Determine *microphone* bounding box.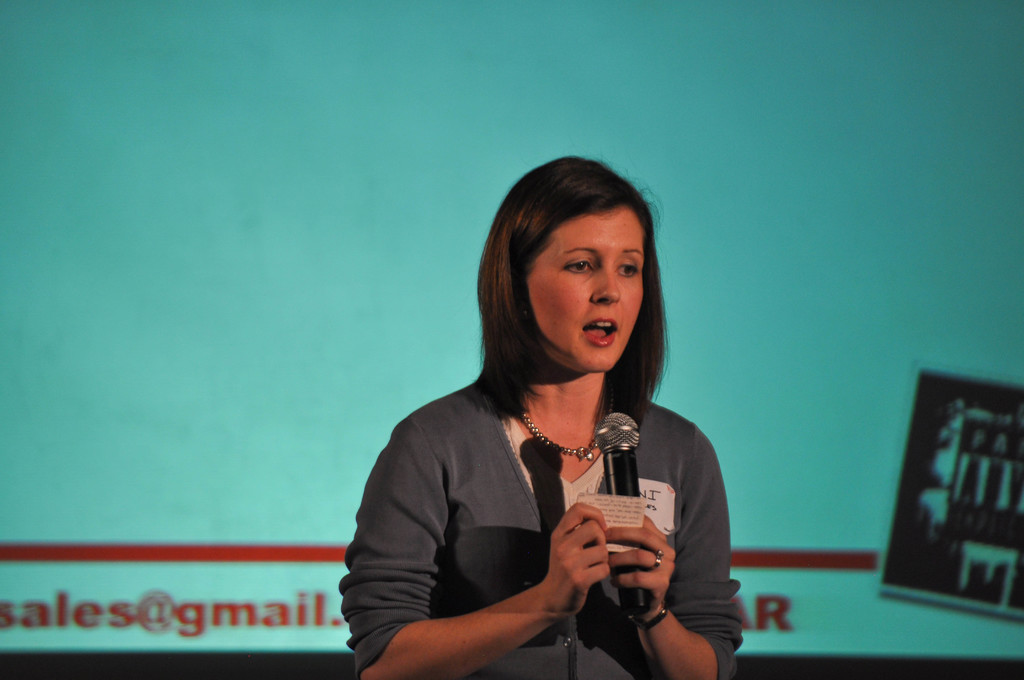
Determined: bbox(595, 410, 653, 614).
